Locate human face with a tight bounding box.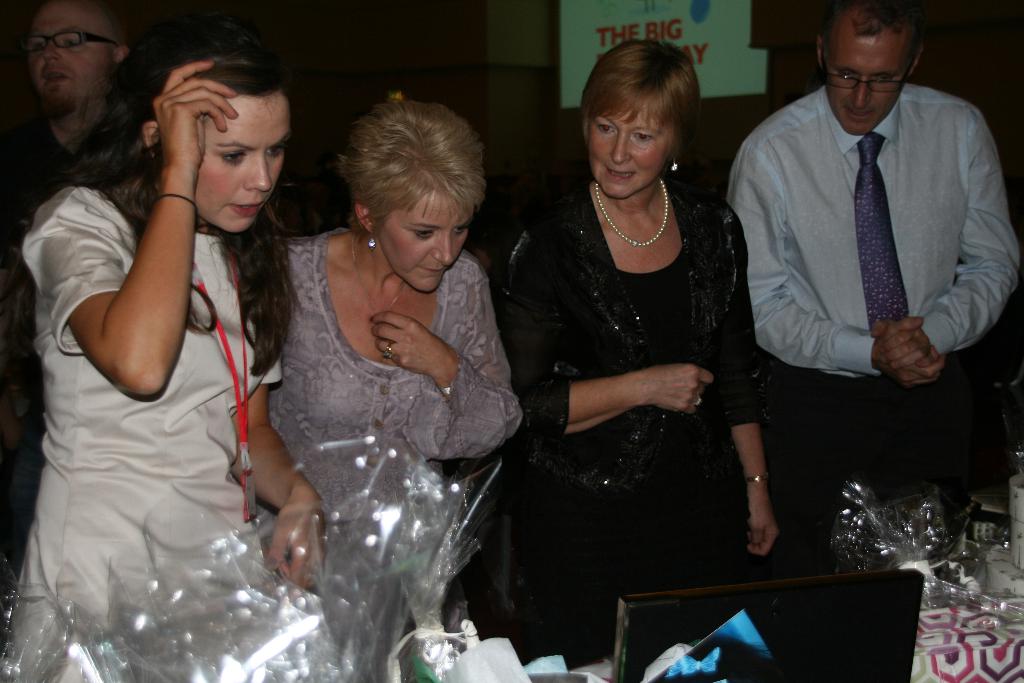
(819, 22, 913, 135).
